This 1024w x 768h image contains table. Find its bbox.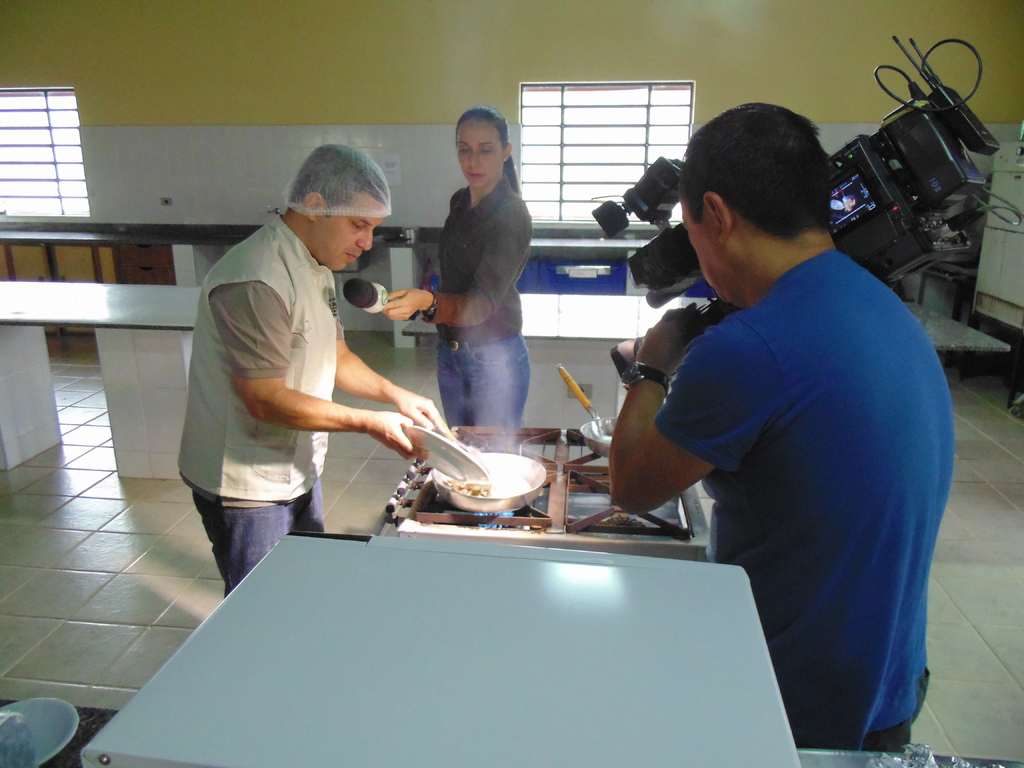
bbox=[88, 461, 797, 767].
